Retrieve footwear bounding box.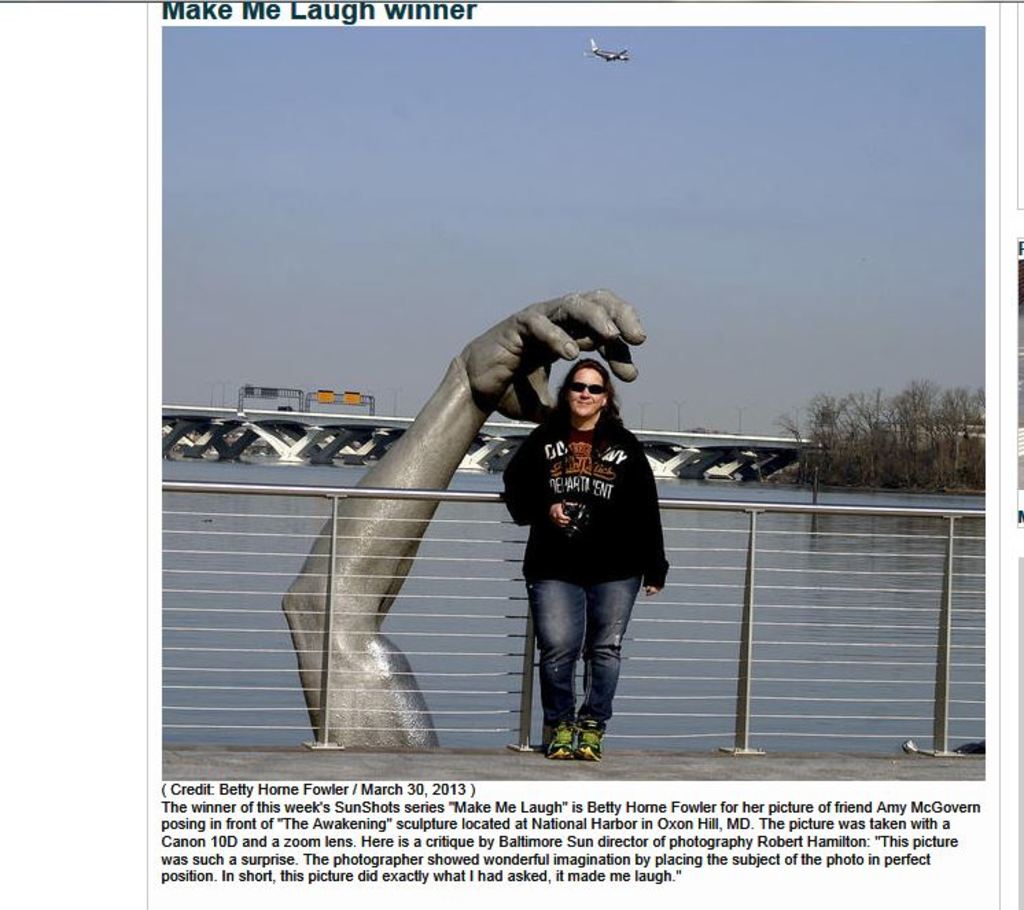
Bounding box: region(572, 718, 609, 760).
